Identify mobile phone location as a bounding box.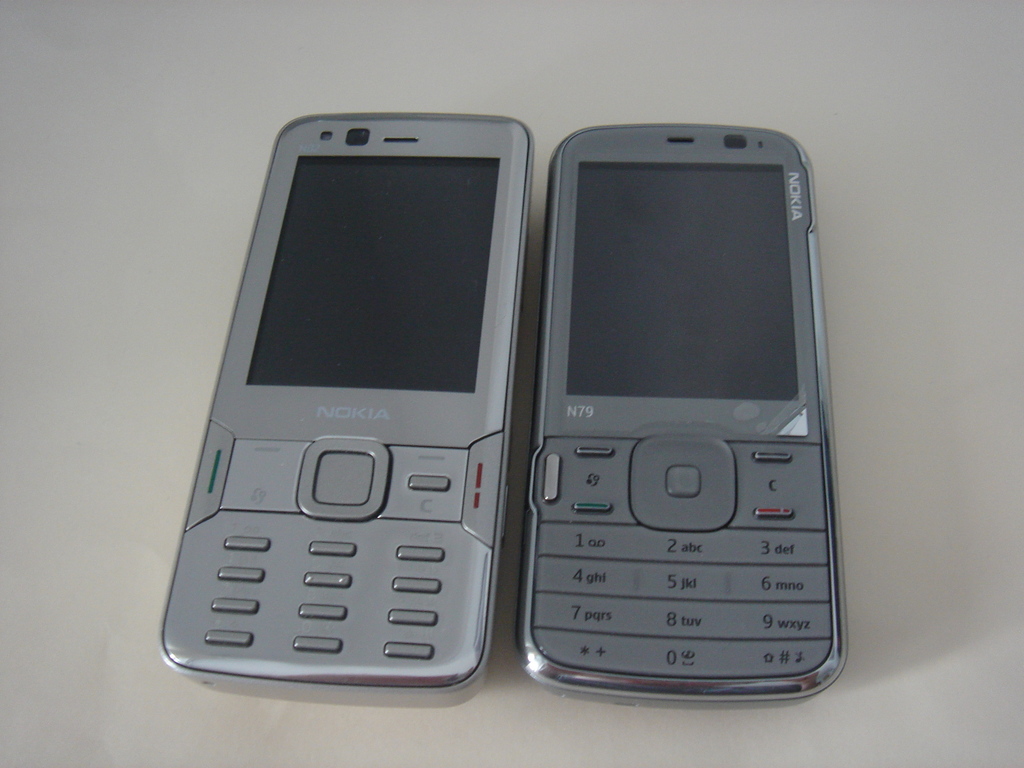
[left=517, top=116, right=812, bottom=701].
